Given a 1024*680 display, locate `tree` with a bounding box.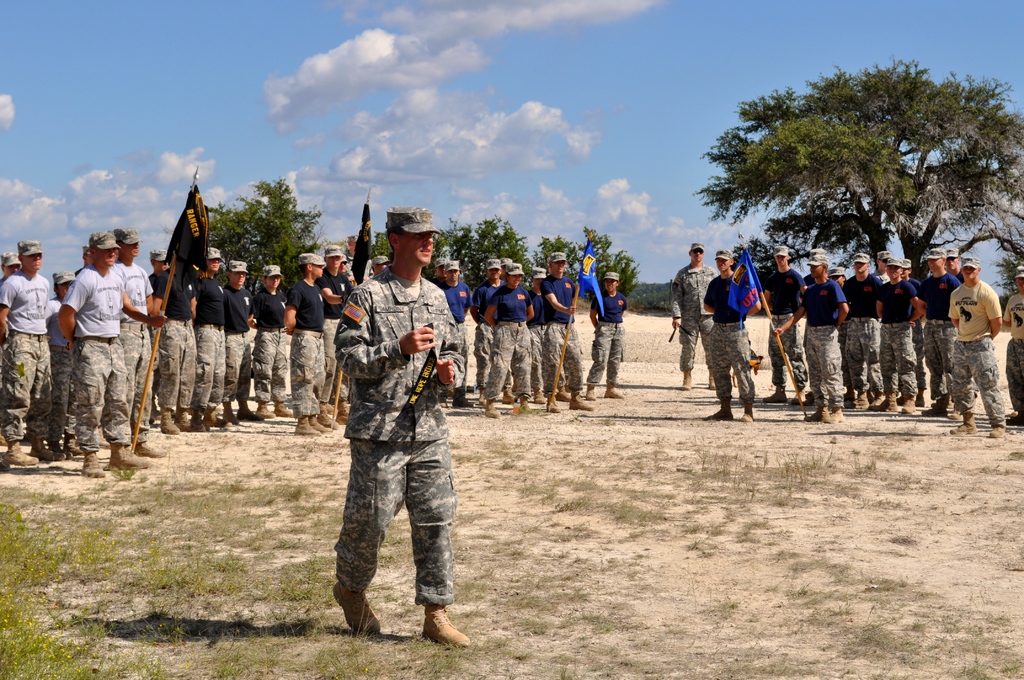
Located: 367/208/535/283.
